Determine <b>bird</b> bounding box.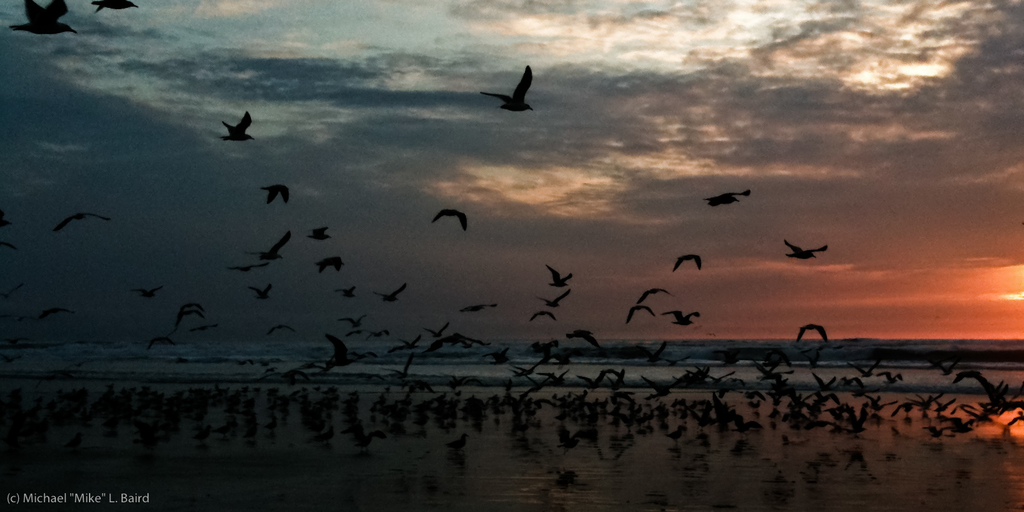
Determined: (168,305,199,331).
